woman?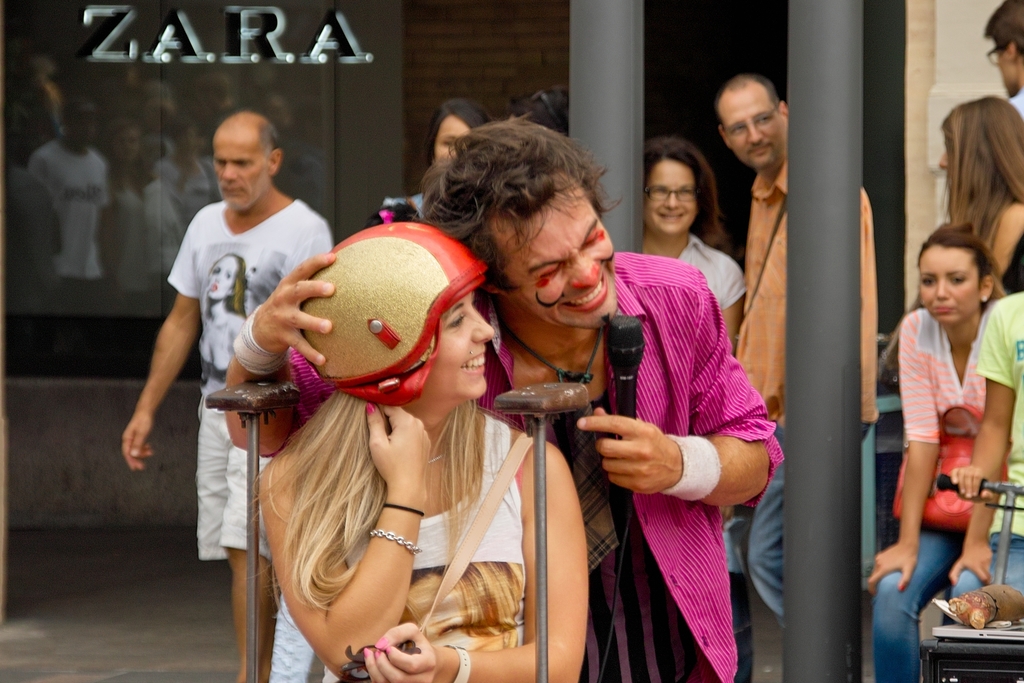
x1=934 y1=97 x2=1023 y2=299
